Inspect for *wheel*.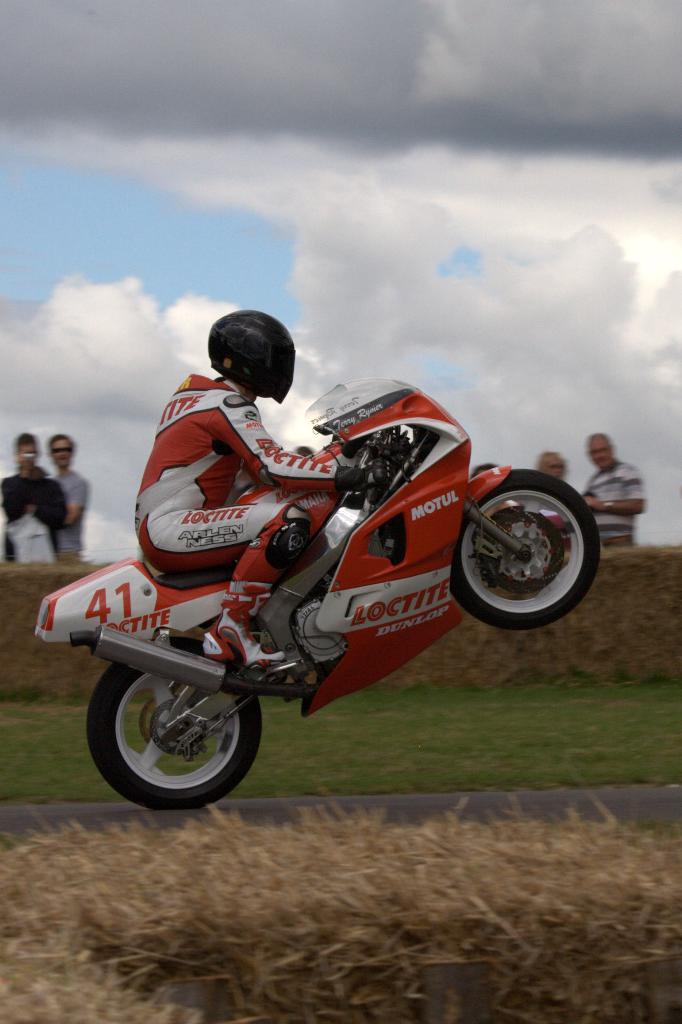
Inspection: rect(90, 657, 263, 807).
